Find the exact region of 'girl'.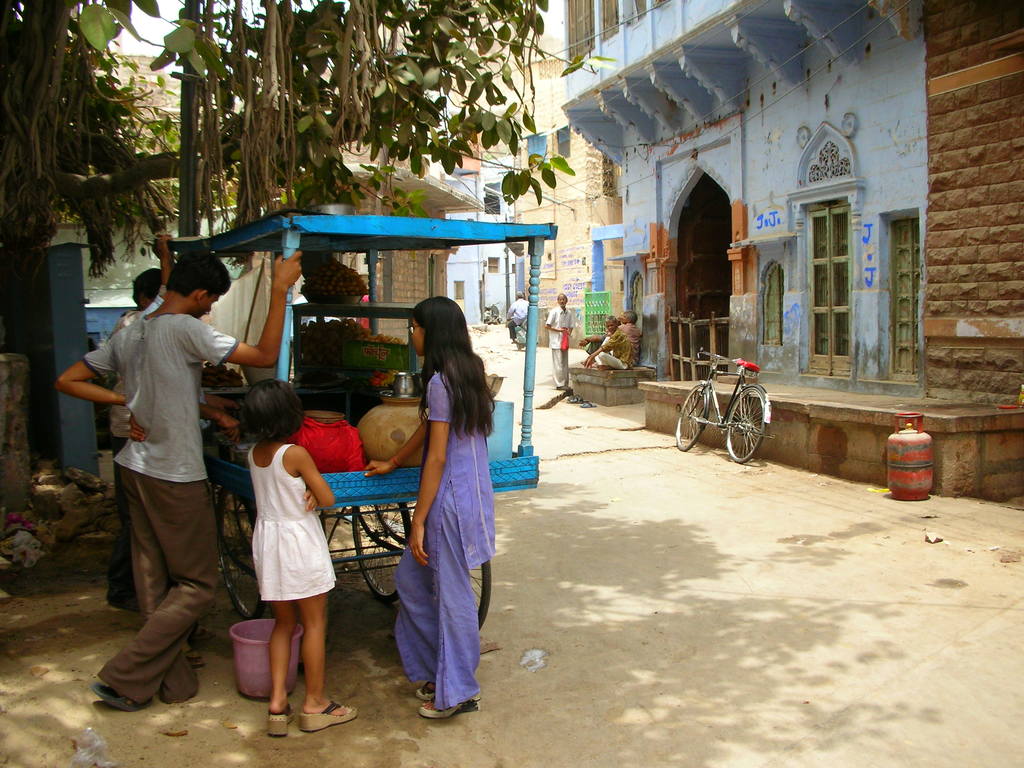
Exact region: Rect(392, 291, 501, 713).
